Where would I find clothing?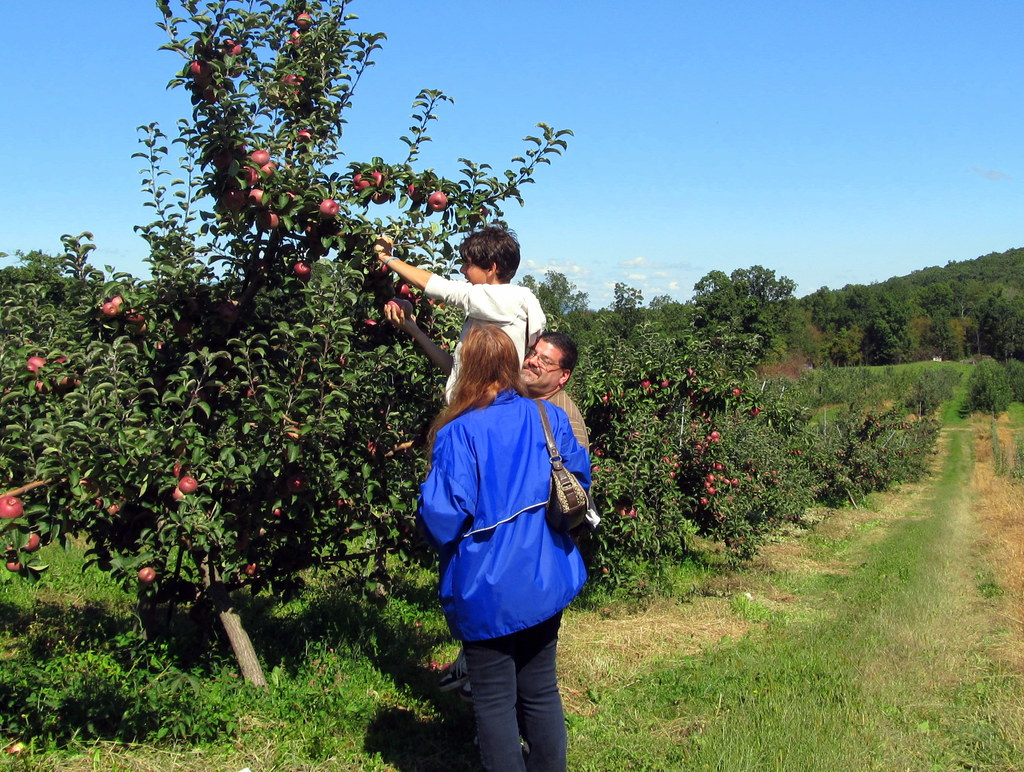
At [422, 276, 545, 404].
